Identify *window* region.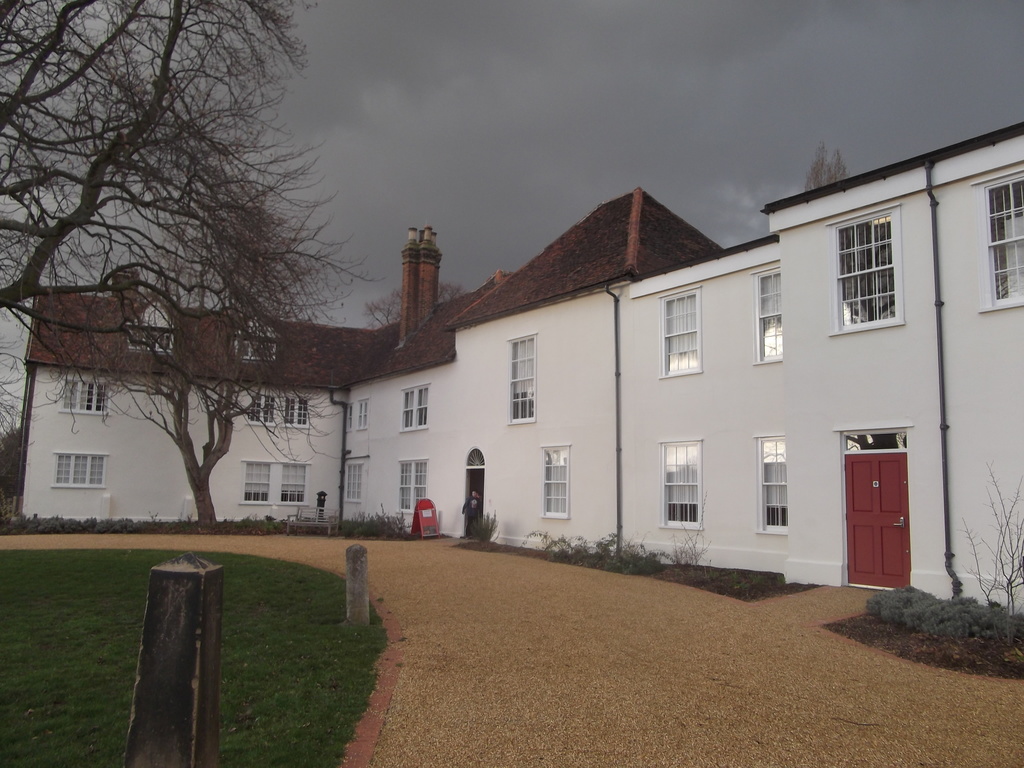
Region: (x1=339, y1=463, x2=364, y2=506).
